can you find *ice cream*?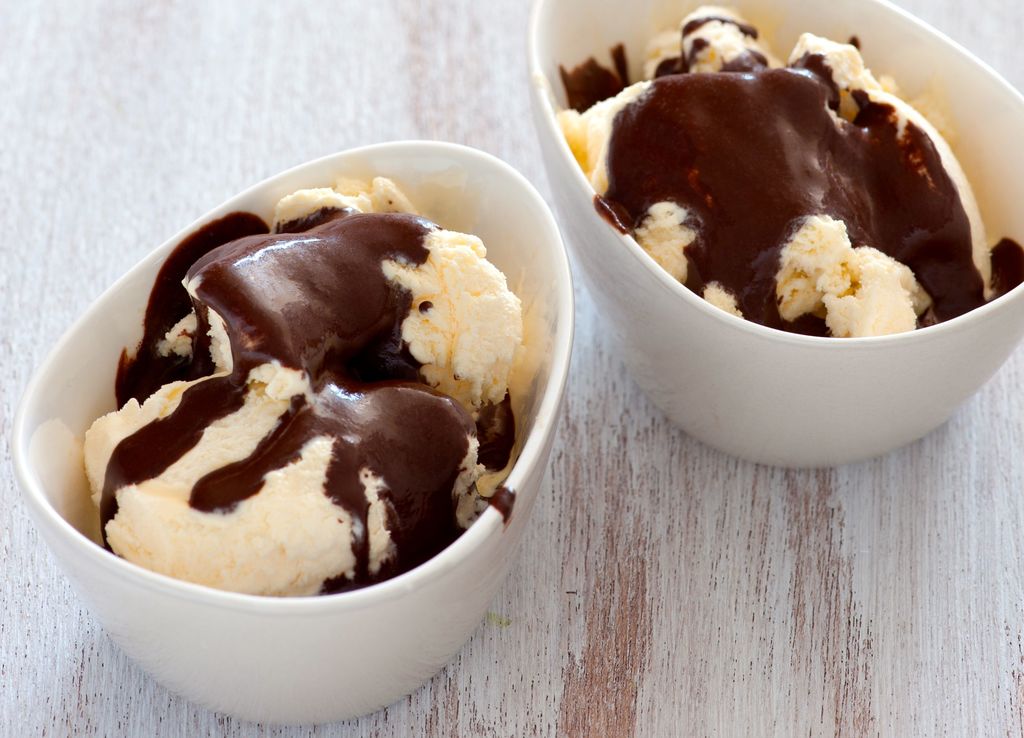
Yes, bounding box: l=83, t=190, r=519, b=588.
